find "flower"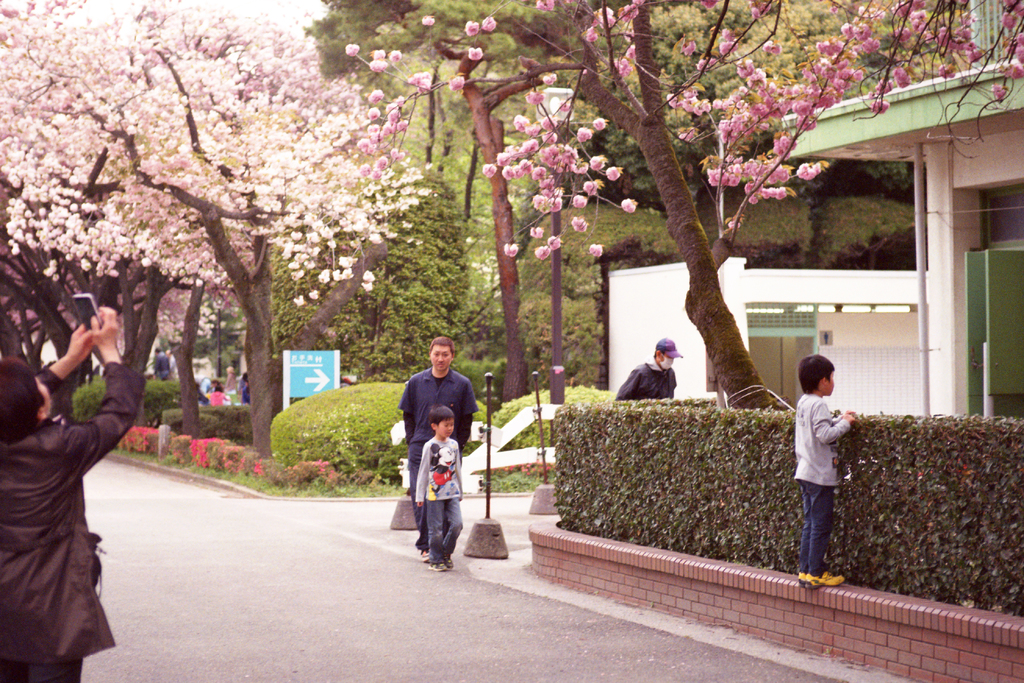
{"x1": 468, "y1": 46, "x2": 488, "y2": 69}
